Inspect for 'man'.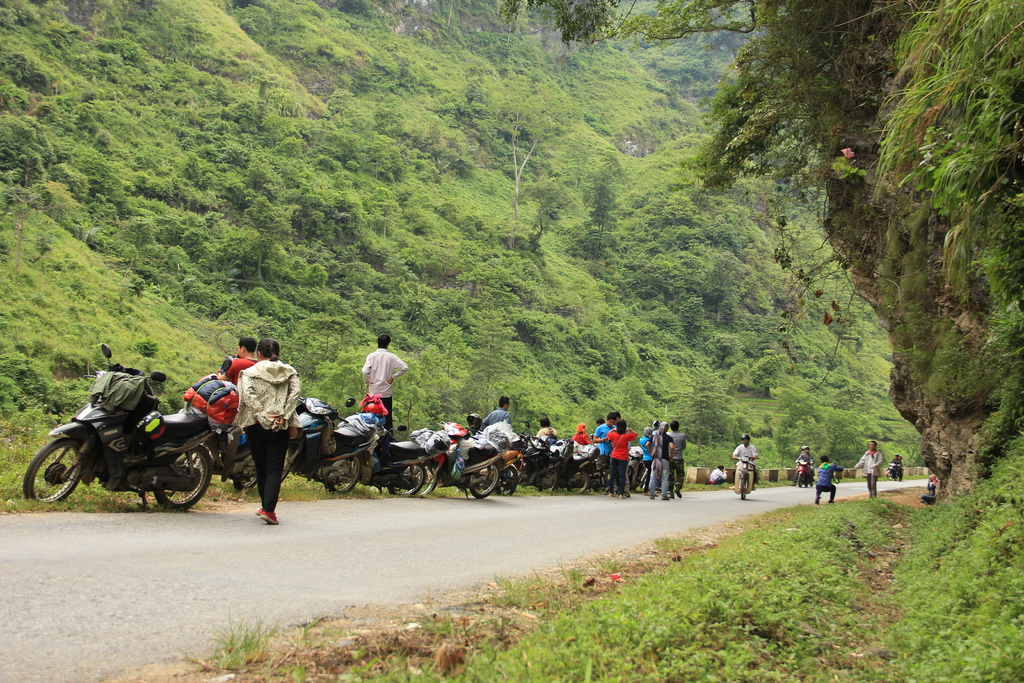
Inspection: (left=661, top=418, right=689, bottom=498).
